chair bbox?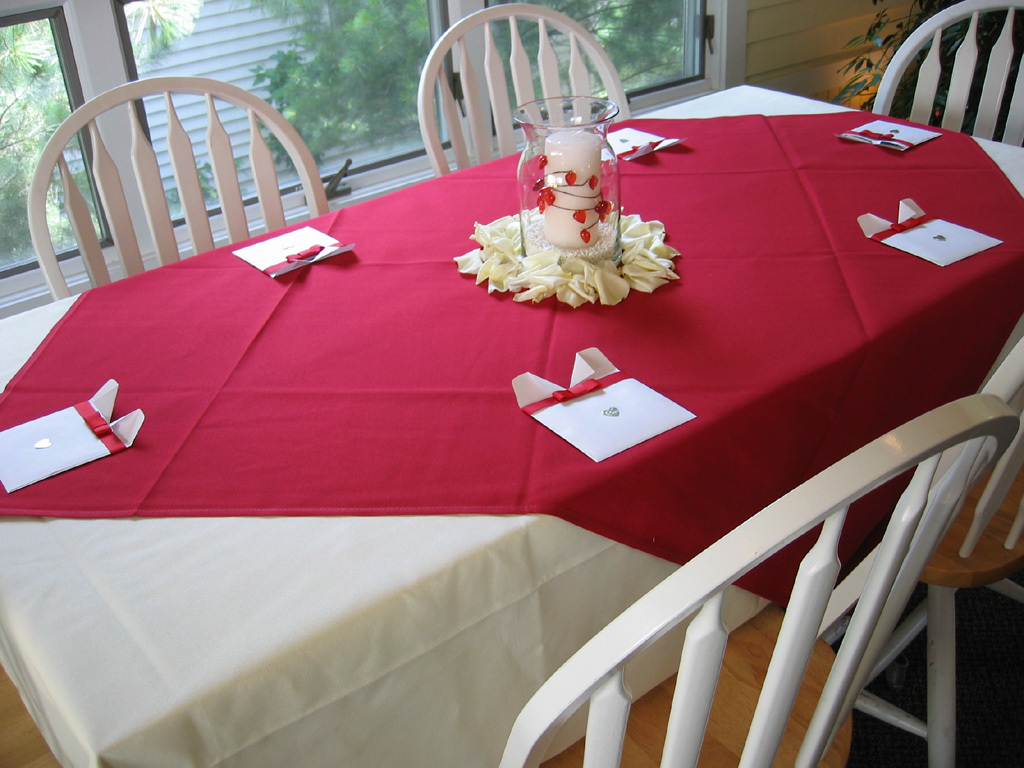
<box>491,390,1023,767</box>
